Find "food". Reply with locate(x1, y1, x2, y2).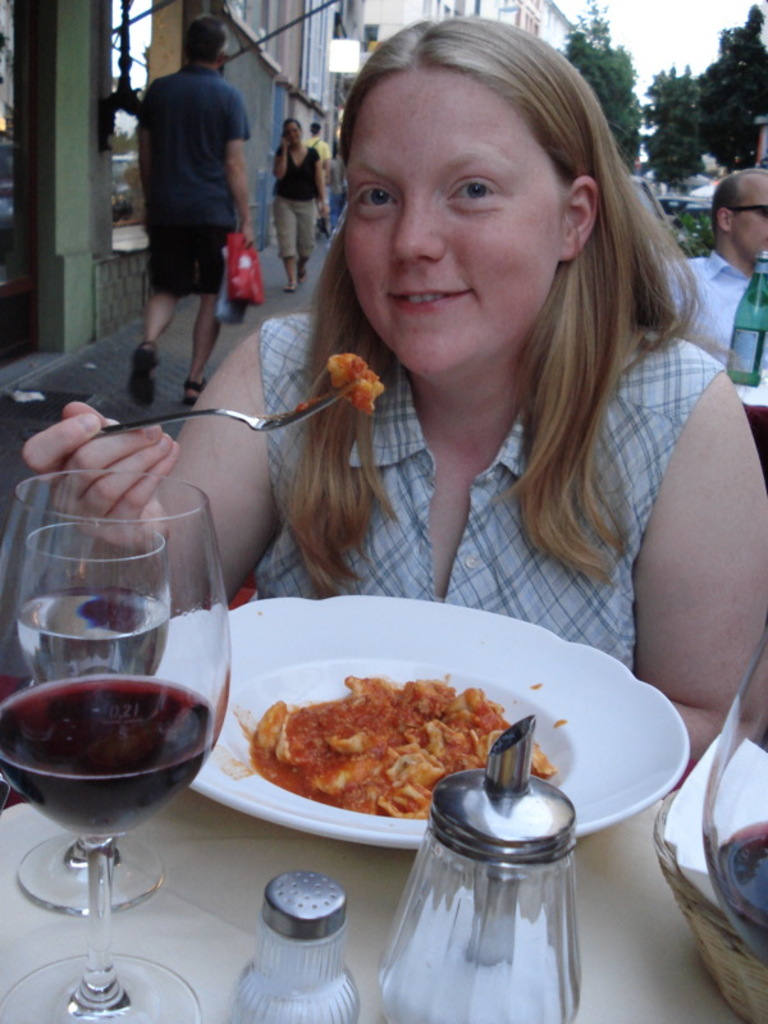
locate(324, 349, 385, 419).
